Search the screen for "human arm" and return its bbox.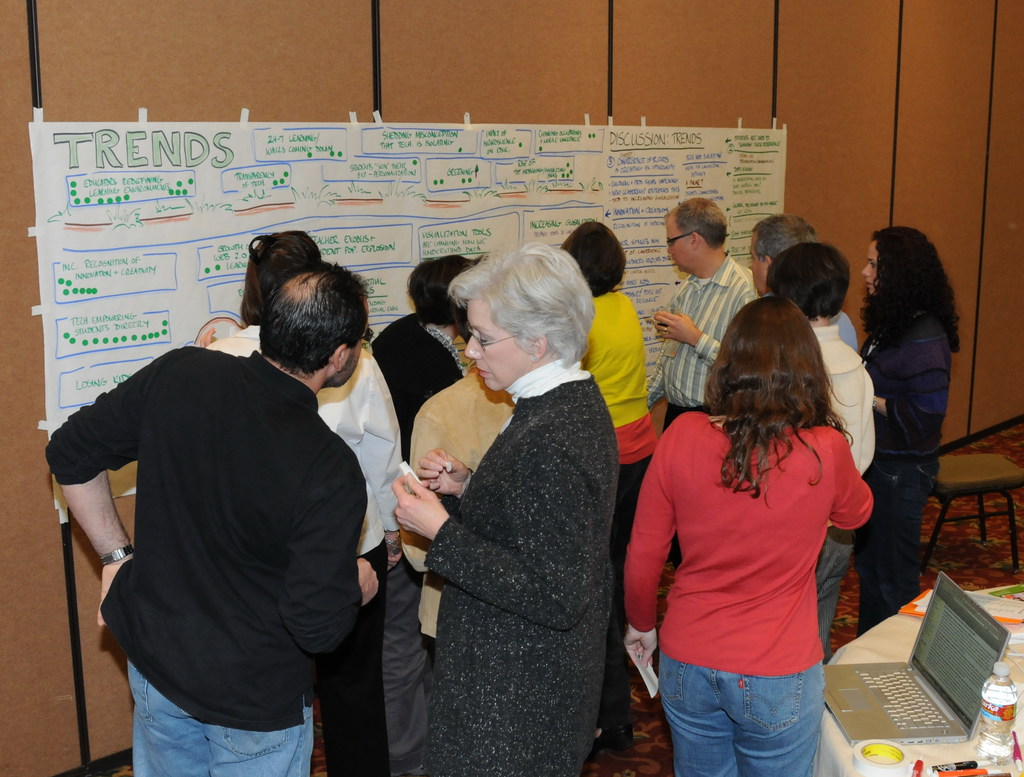
Found: detection(45, 367, 154, 648).
